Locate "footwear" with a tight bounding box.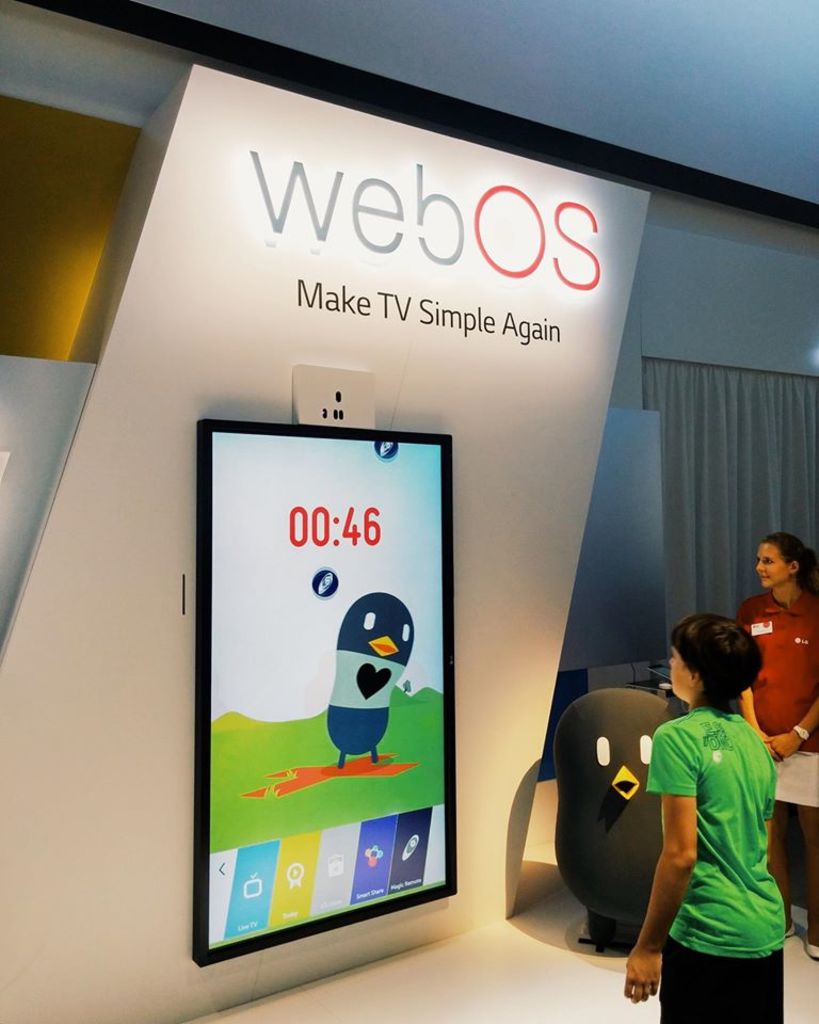
detection(787, 921, 792, 940).
